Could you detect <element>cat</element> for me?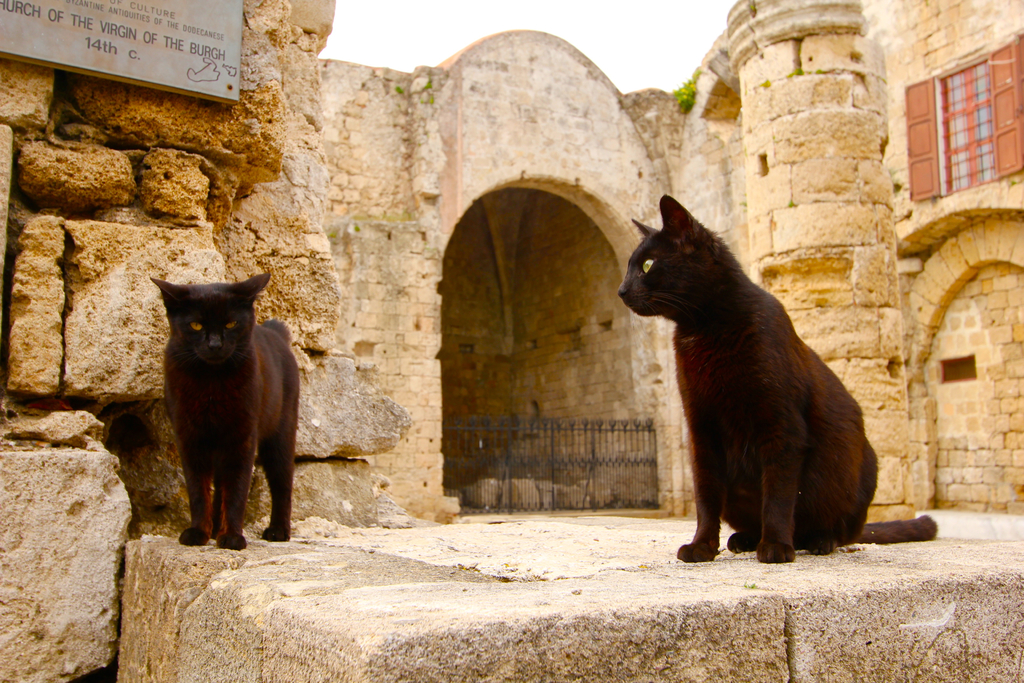
Detection result: <box>149,272,304,551</box>.
